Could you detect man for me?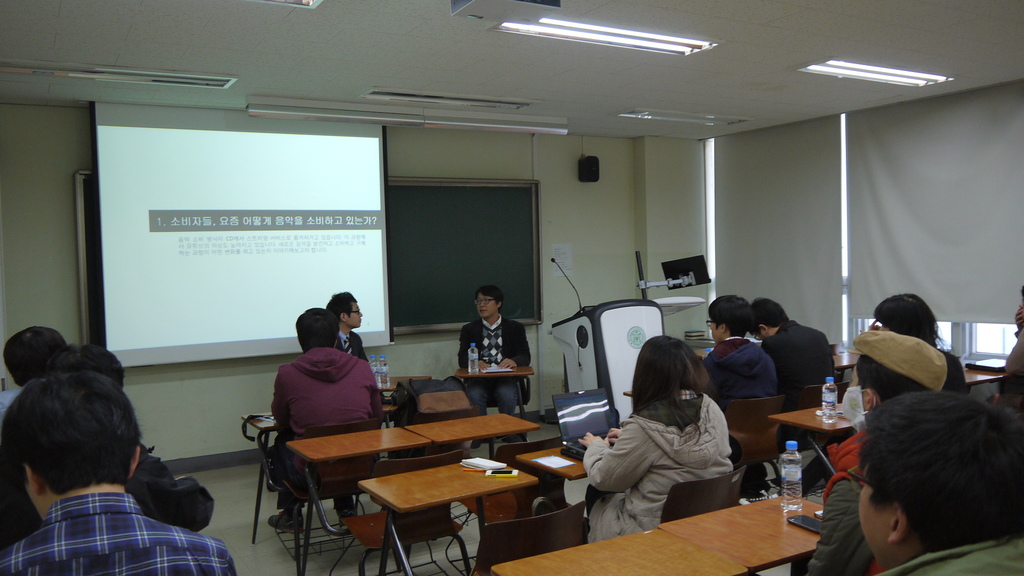
Detection result: 460:287:540:449.
